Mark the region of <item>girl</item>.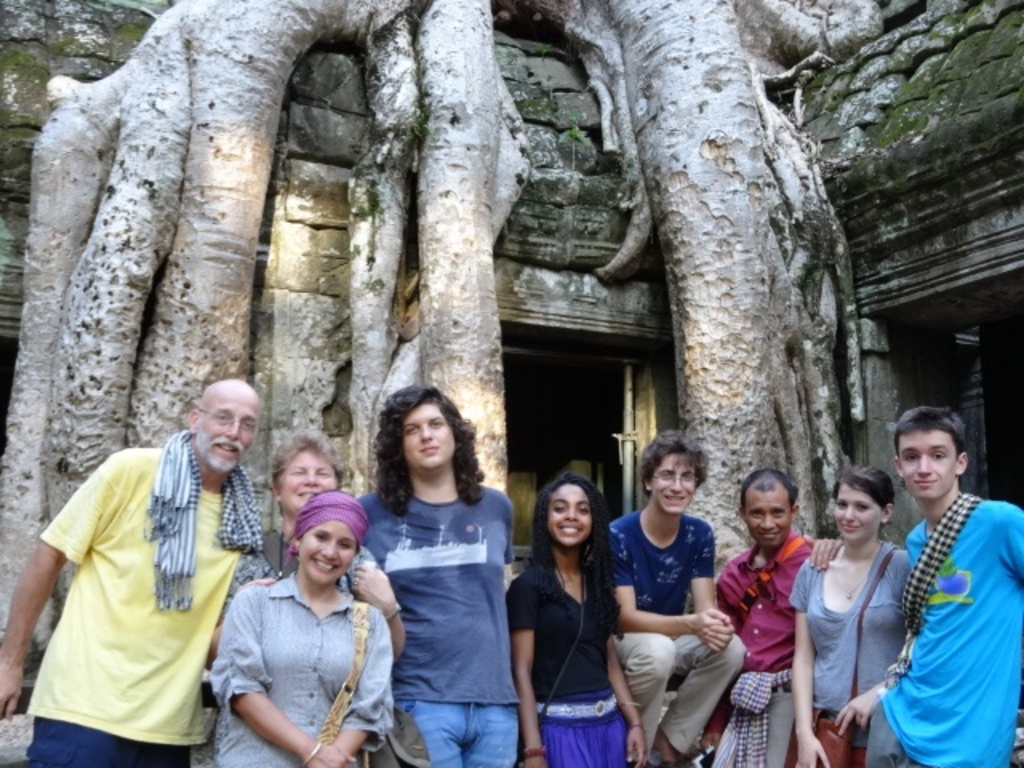
Region: <box>210,483,390,766</box>.
